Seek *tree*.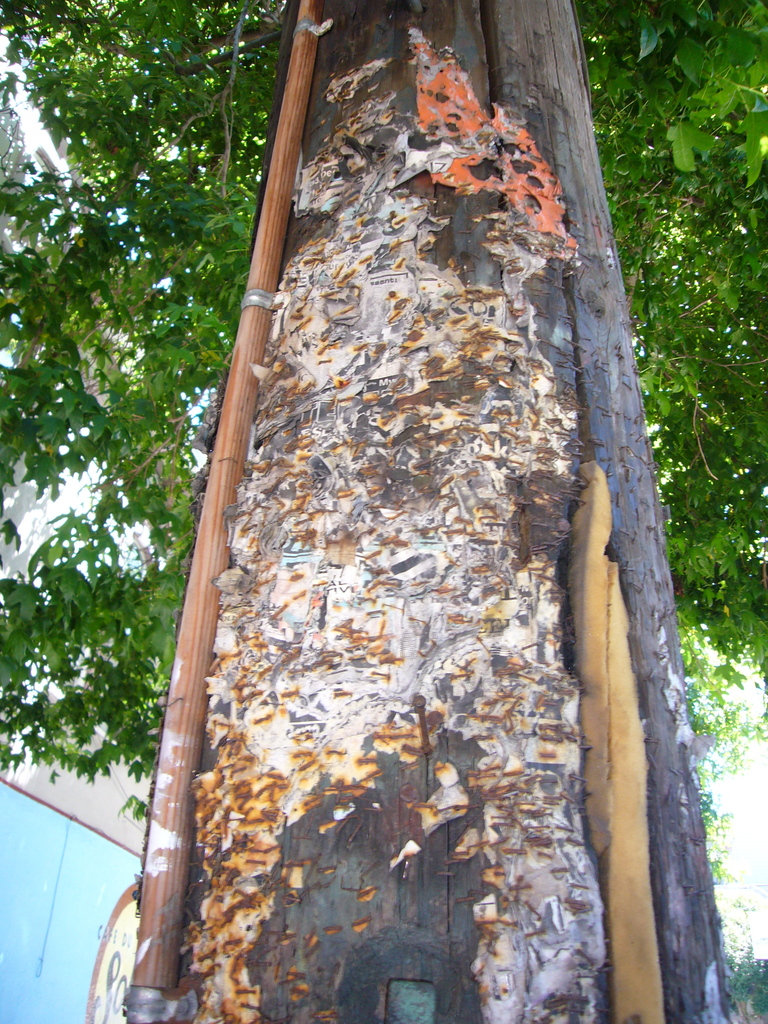
(x1=0, y1=0, x2=302, y2=841).
